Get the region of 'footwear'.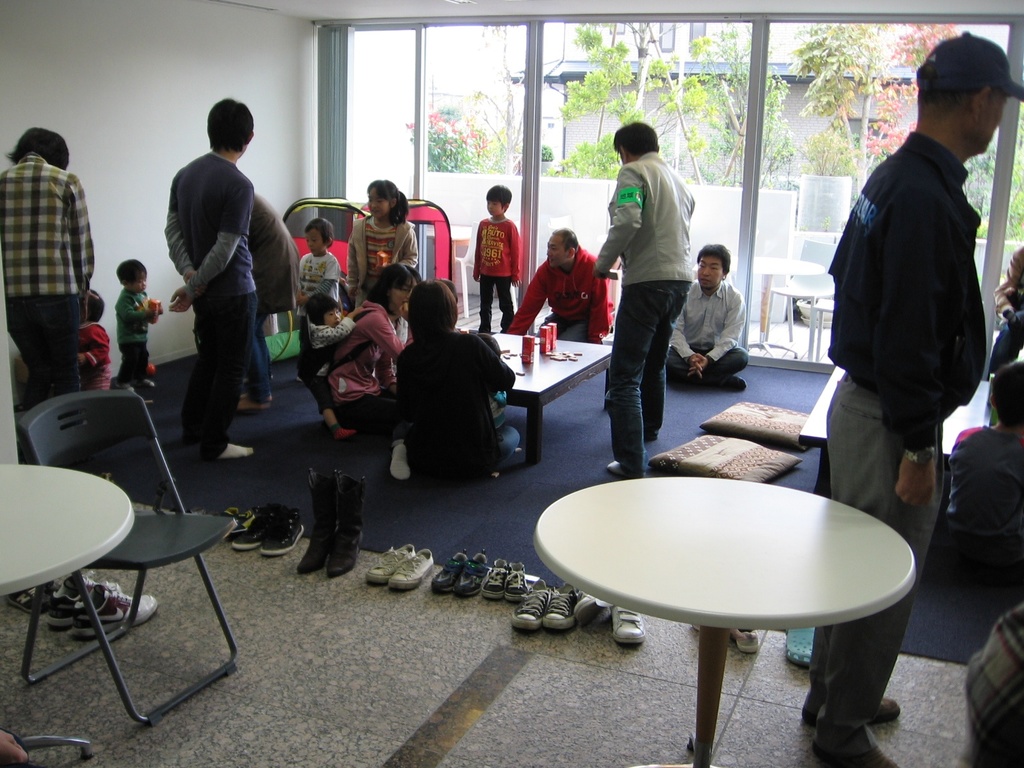
(left=799, top=692, right=899, bottom=727).
